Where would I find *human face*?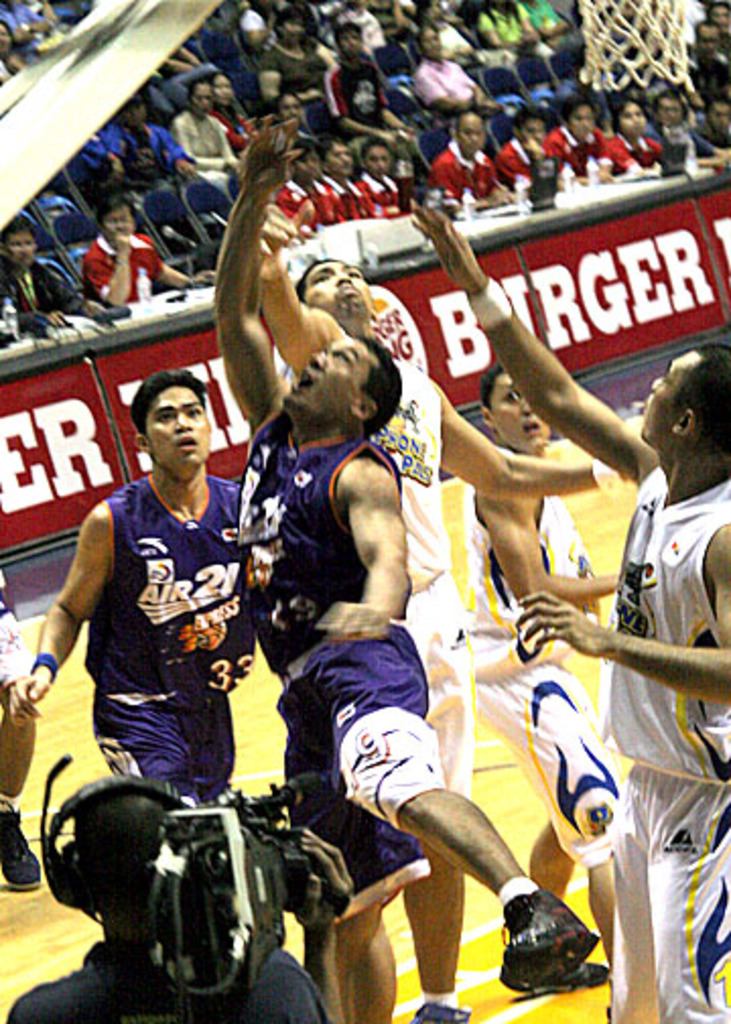
At [left=485, top=368, right=548, bottom=451].
